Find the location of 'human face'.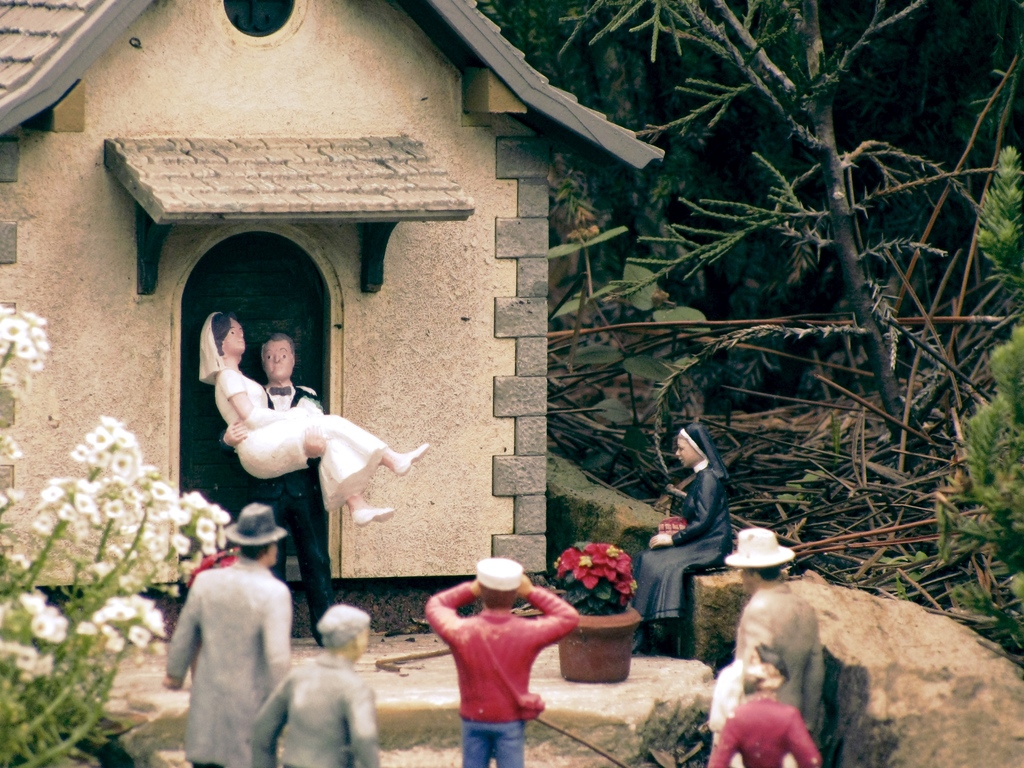
Location: pyautogui.locateOnScreen(674, 440, 694, 467).
